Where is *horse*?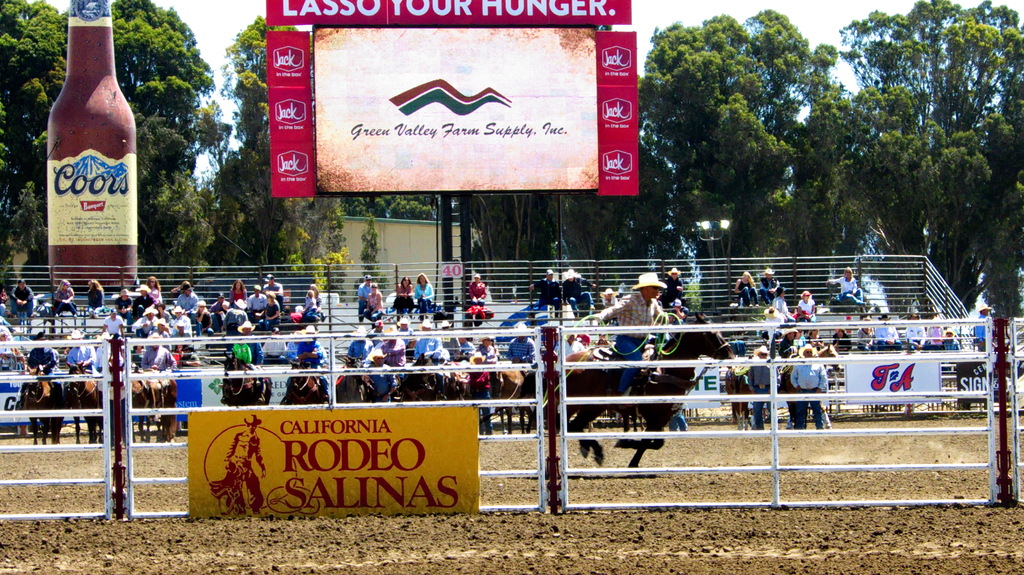
select_region(438, 357, 502, 436).
